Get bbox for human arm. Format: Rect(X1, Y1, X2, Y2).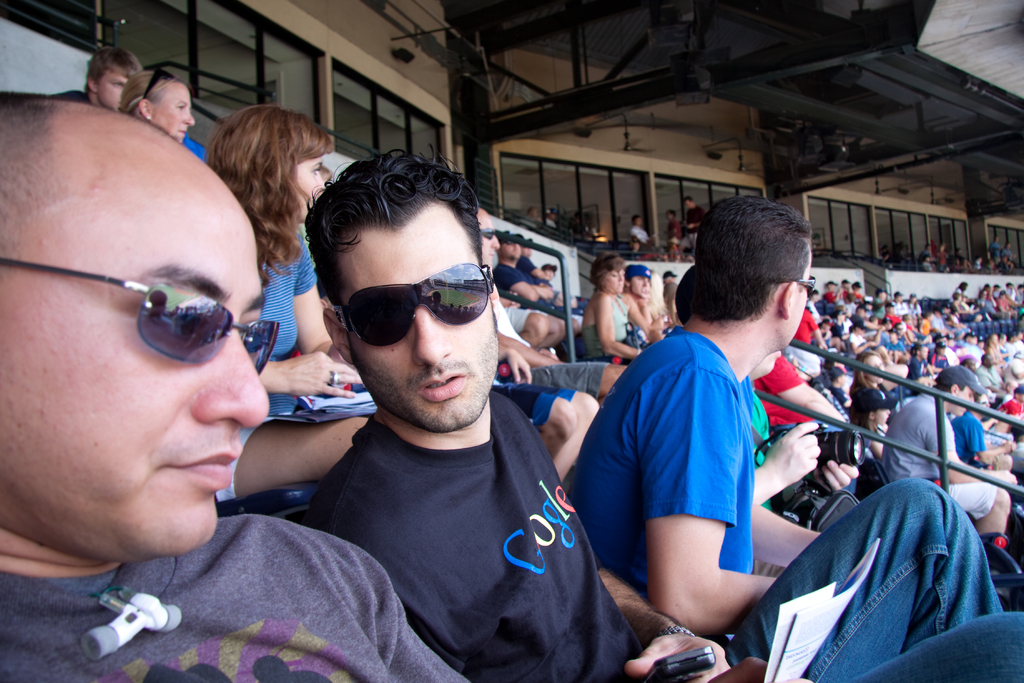
Rect(630, 297, 659, 339).
